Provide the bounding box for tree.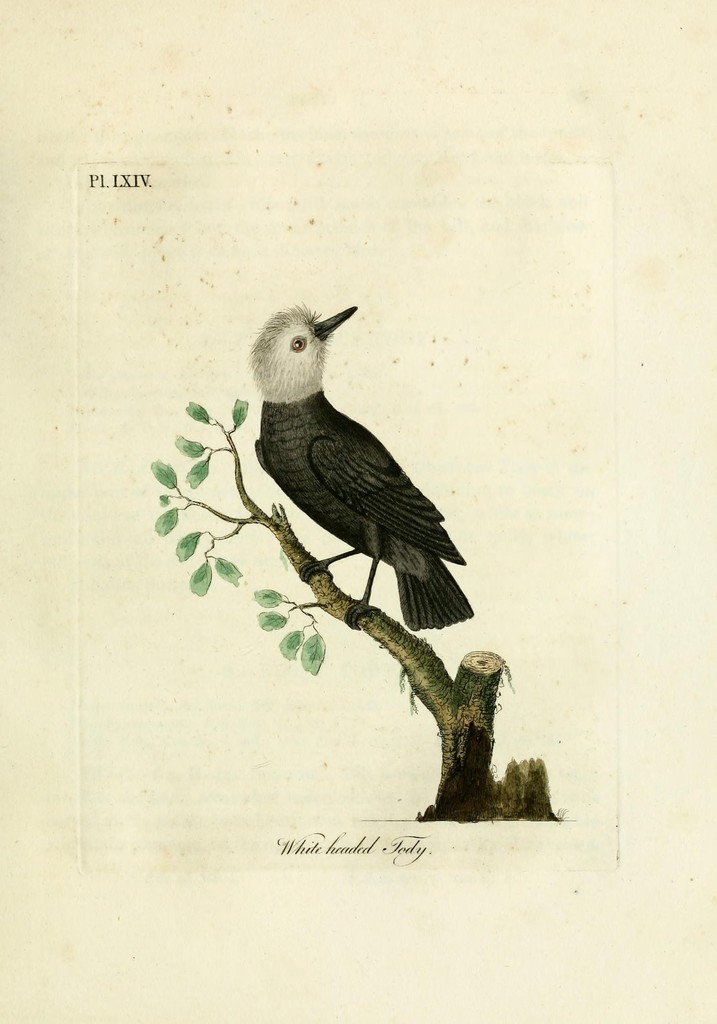
<bbox>144, 393, 511, 817</bbox>.
